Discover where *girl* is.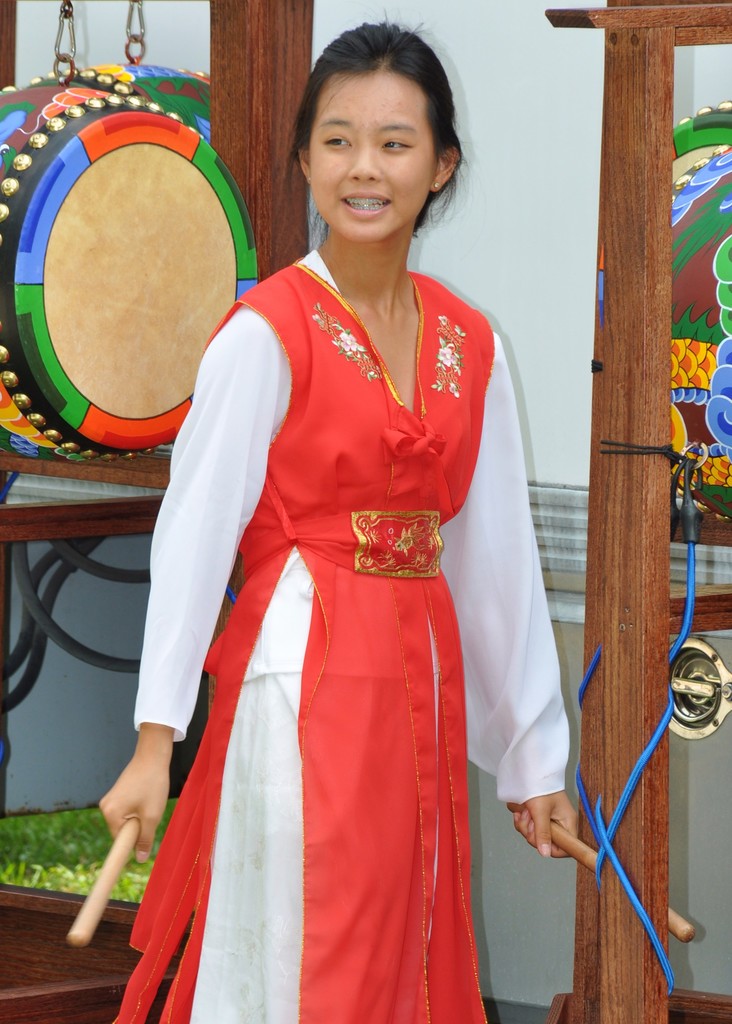
Discovered at (97, 20, 585, 1023).
